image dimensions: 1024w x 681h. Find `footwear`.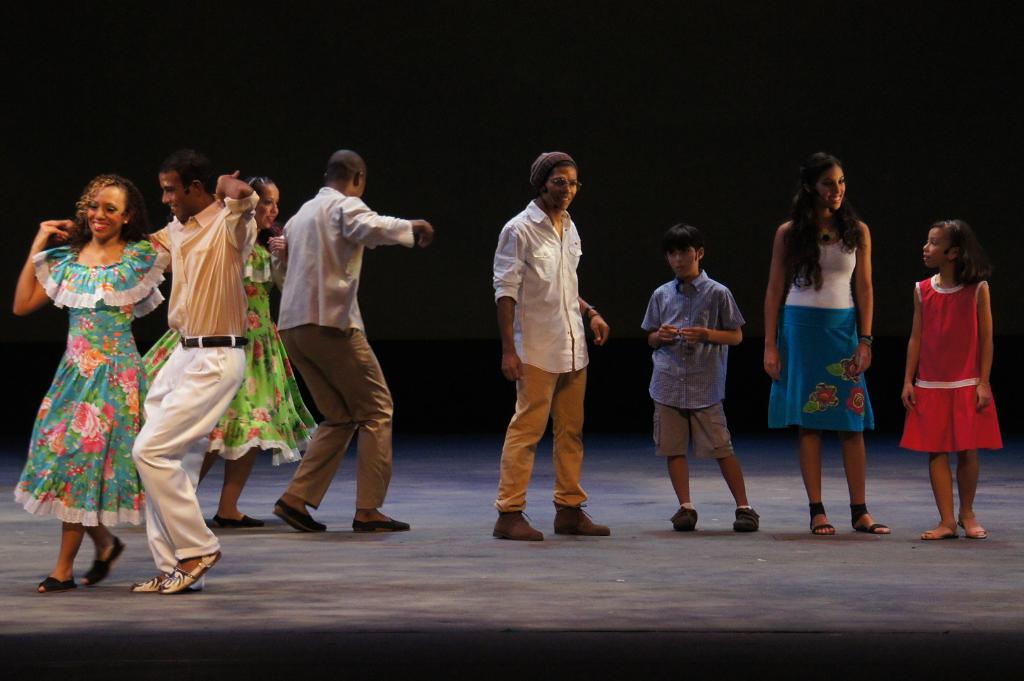
box(669, 506, 700, 532).
